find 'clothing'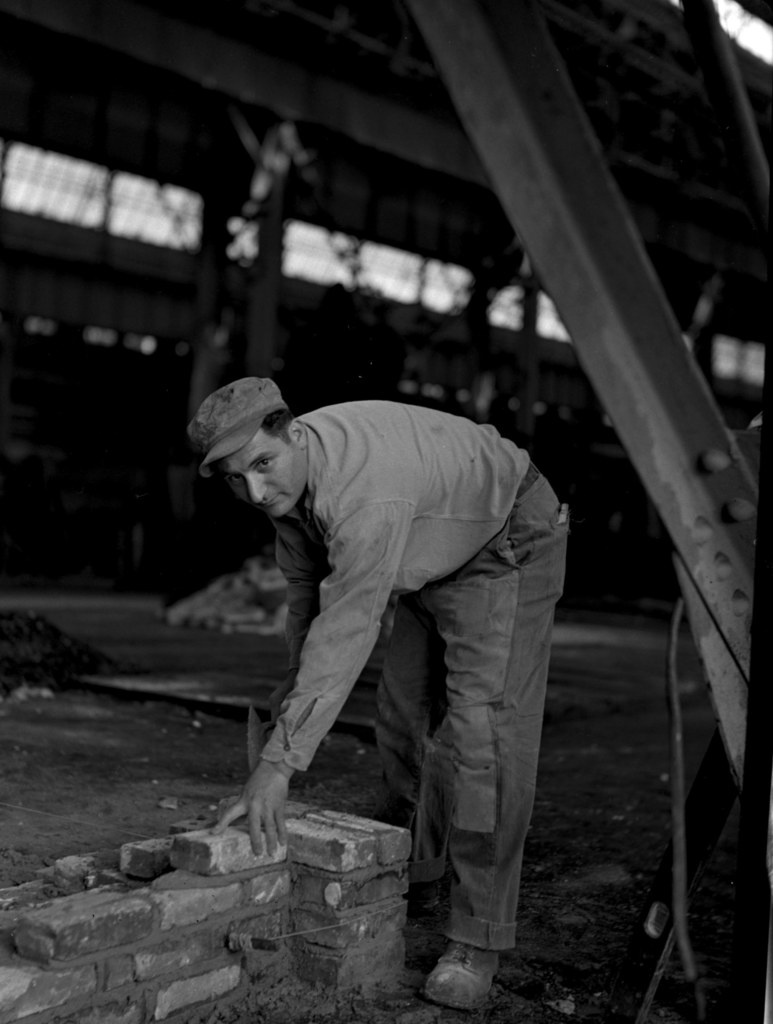
[x1=190, y1=326, x2=577, y2=911]
